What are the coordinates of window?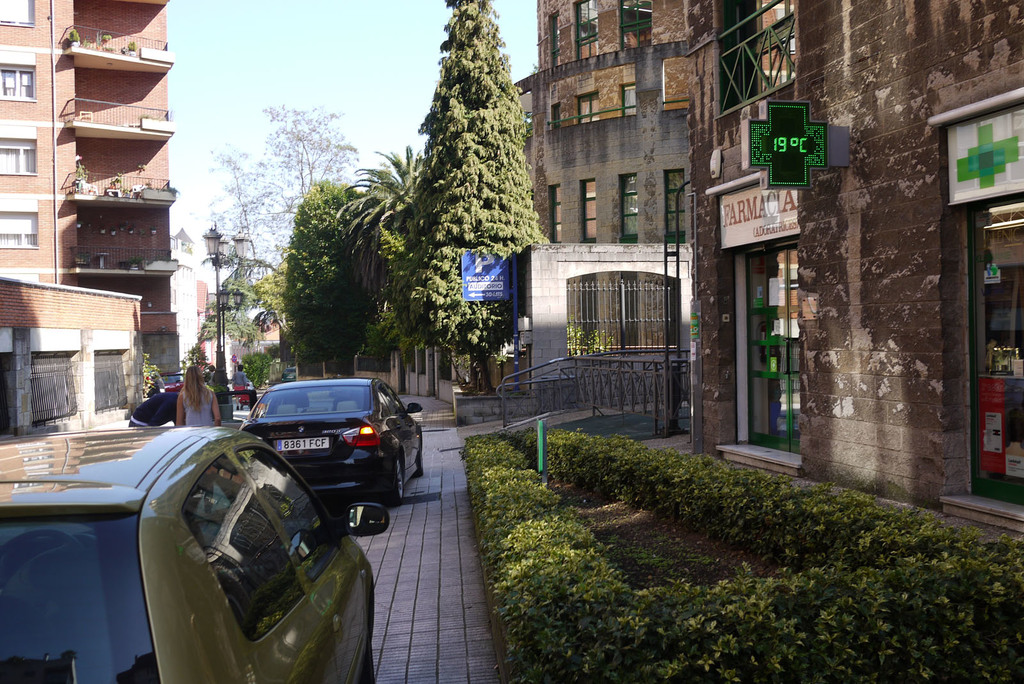
621/179/637/243.
